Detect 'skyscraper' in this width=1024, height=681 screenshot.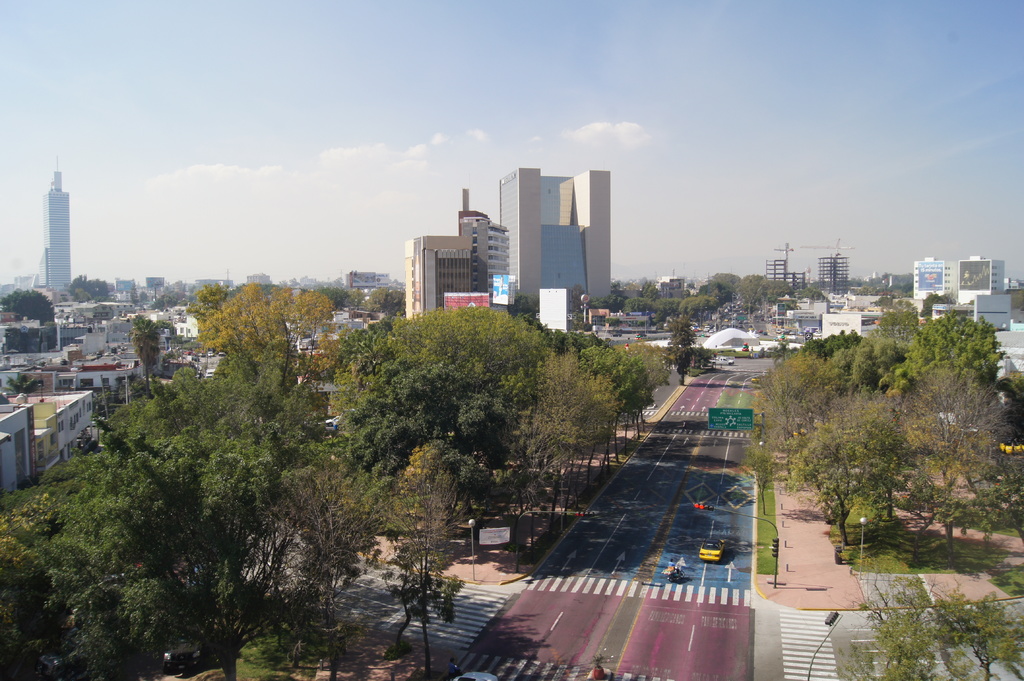
Detection: <region>36, 156, 70, 289</region>.
